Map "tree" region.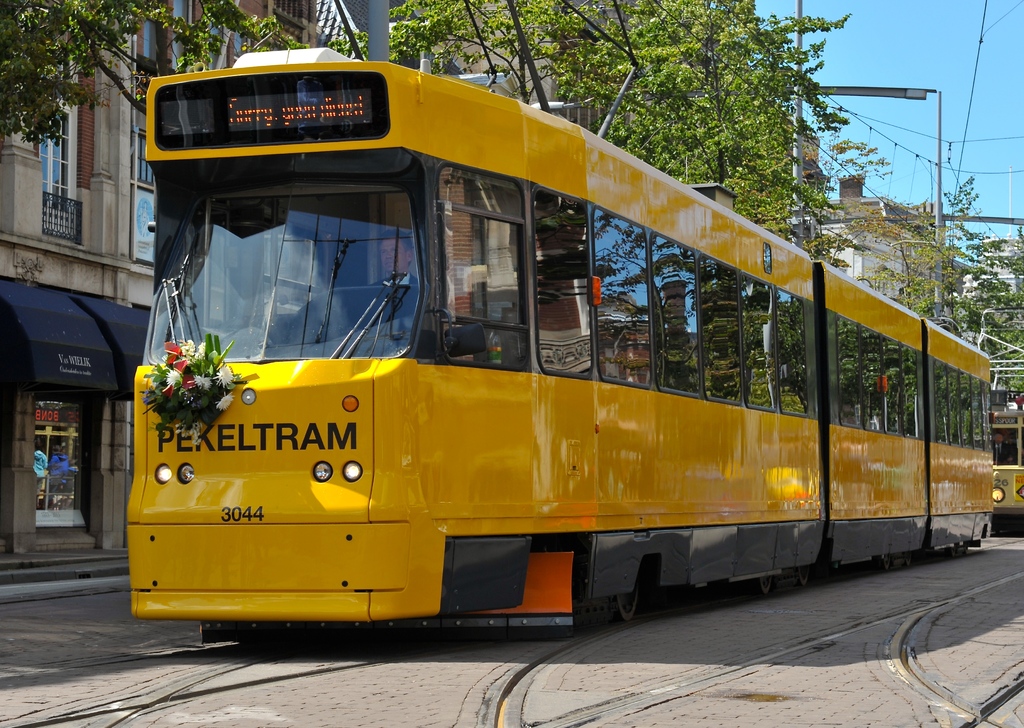
Mapped to (811,166,1023,407).
